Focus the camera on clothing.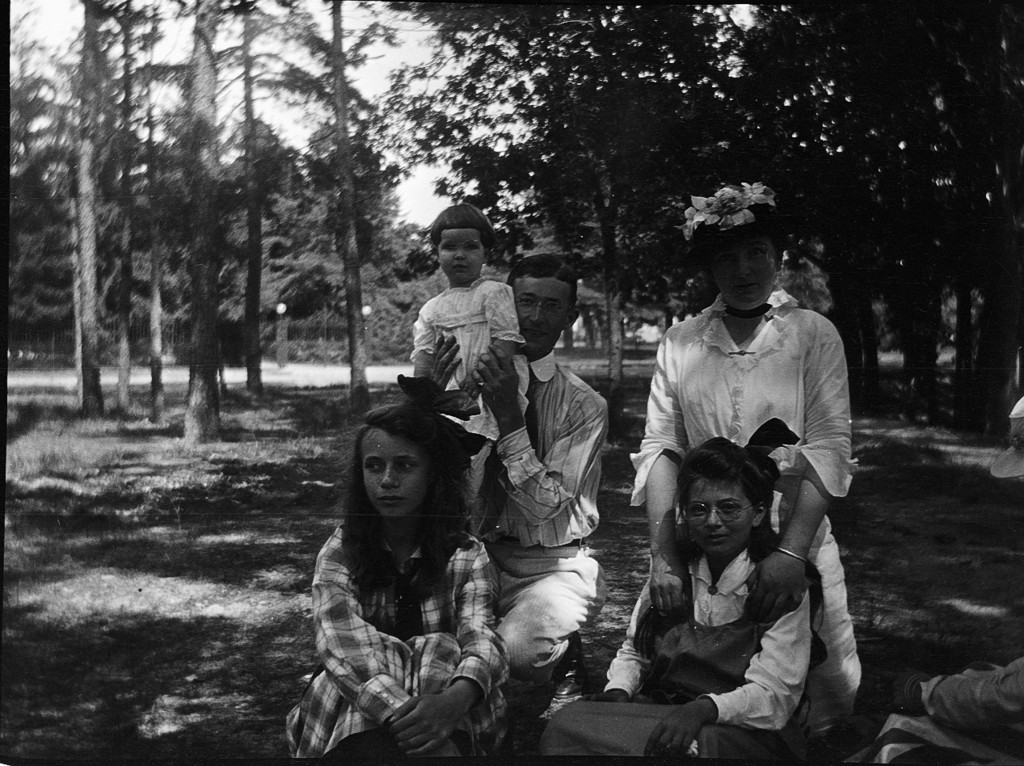
Focus region: crop(478, 351, 609, 695).
